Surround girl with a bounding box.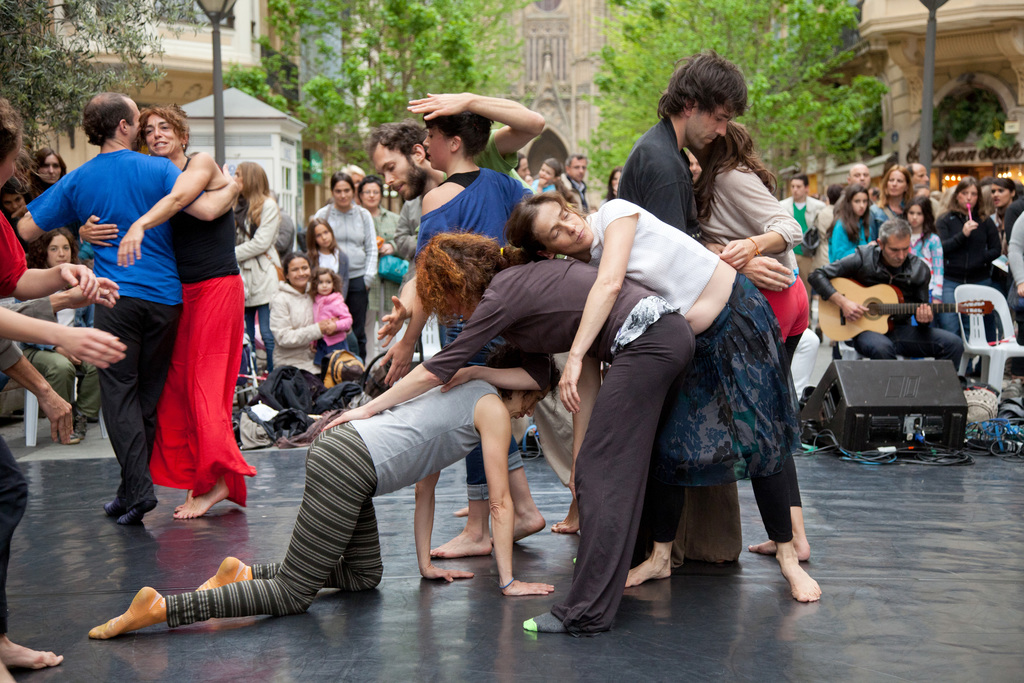
{"left": 943, "top": 181, "right": 1003, "bottom": 283}.
